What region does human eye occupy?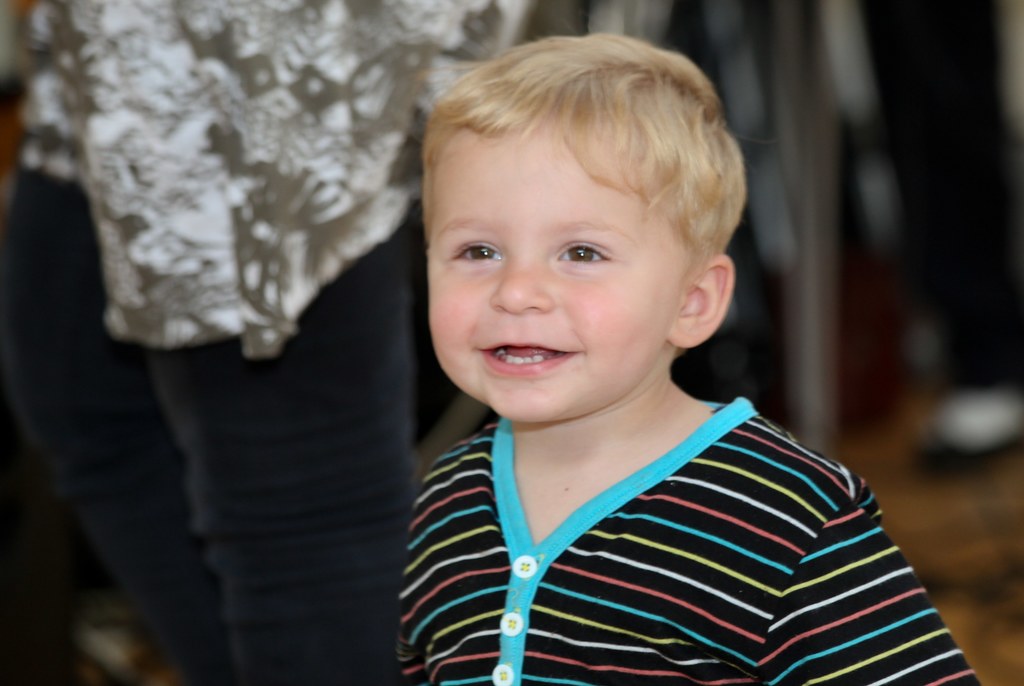
crop(549, 239, 614, 266).
